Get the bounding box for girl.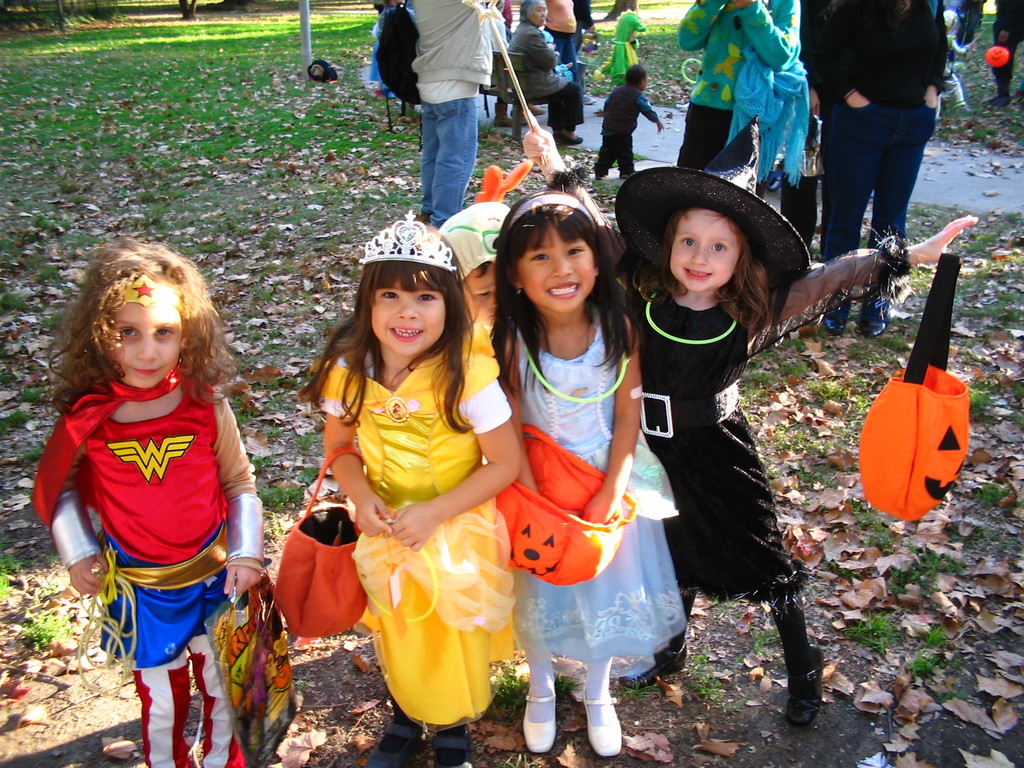
select_region(28, 248, 255, 767).
